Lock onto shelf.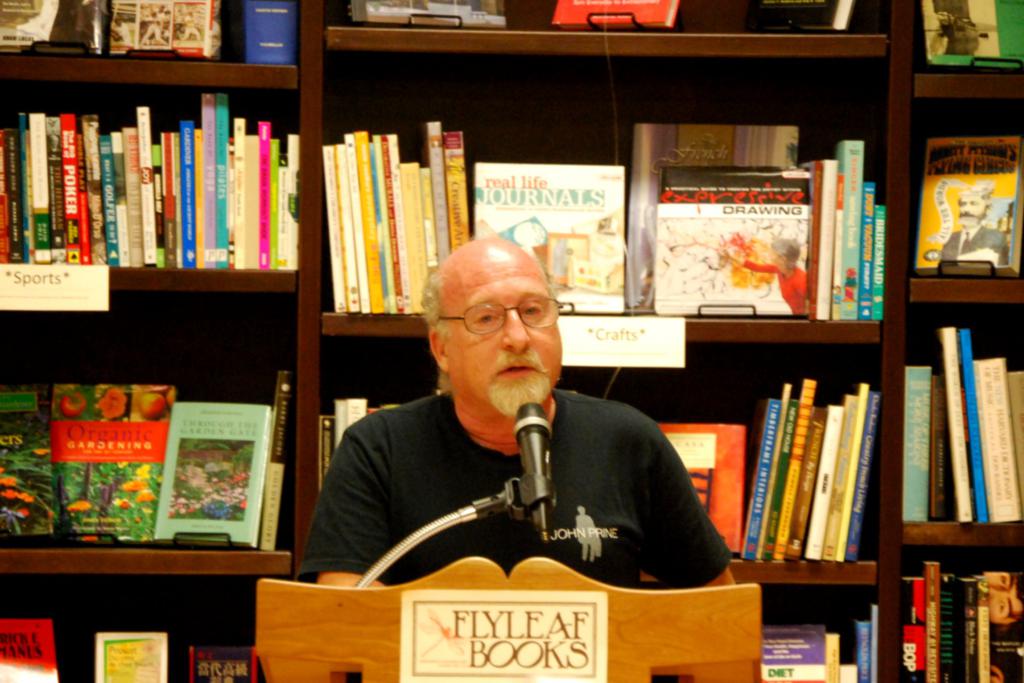
Locked: <region>878, 308, 1023, 548</region>.
